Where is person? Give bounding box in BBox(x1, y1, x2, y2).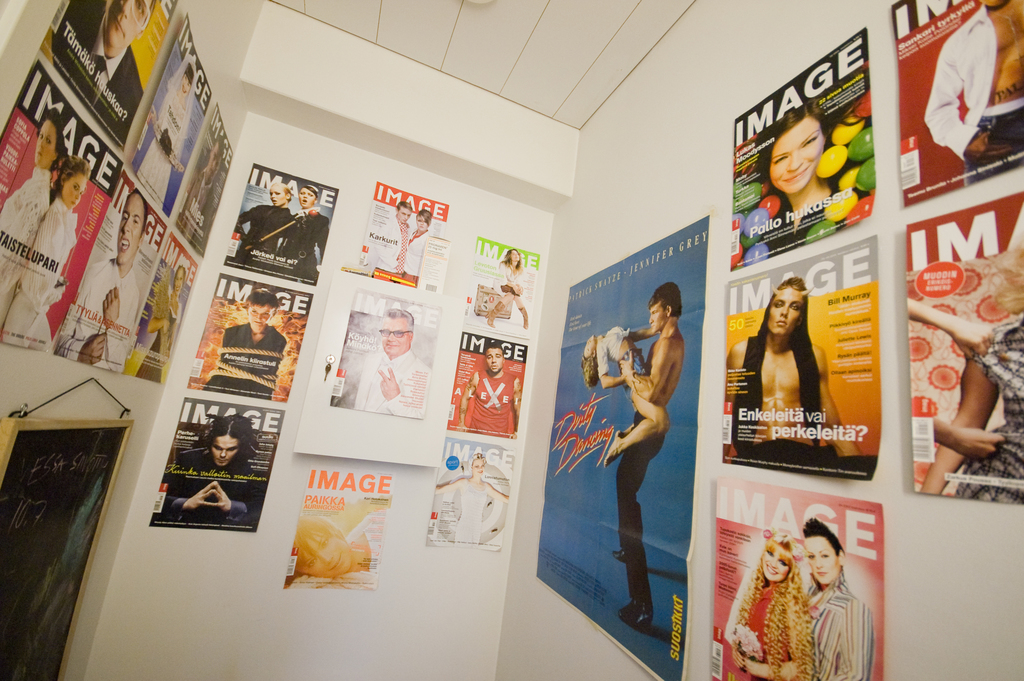
BBox(749, 96, 854, 263).
